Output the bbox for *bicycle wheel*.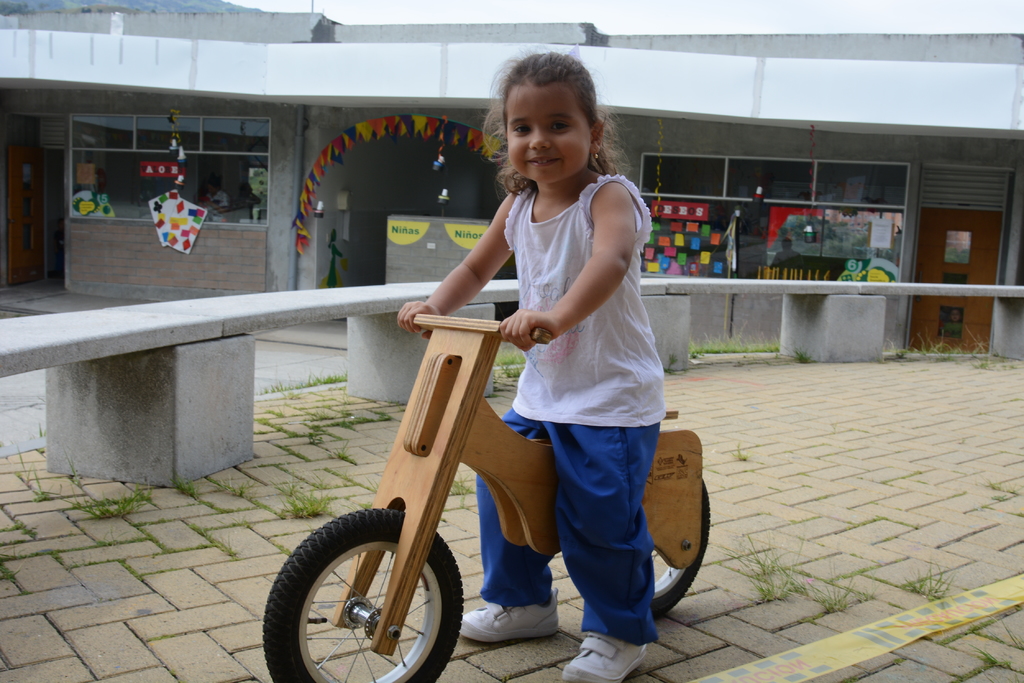
box(649, 472, 716, 612).
